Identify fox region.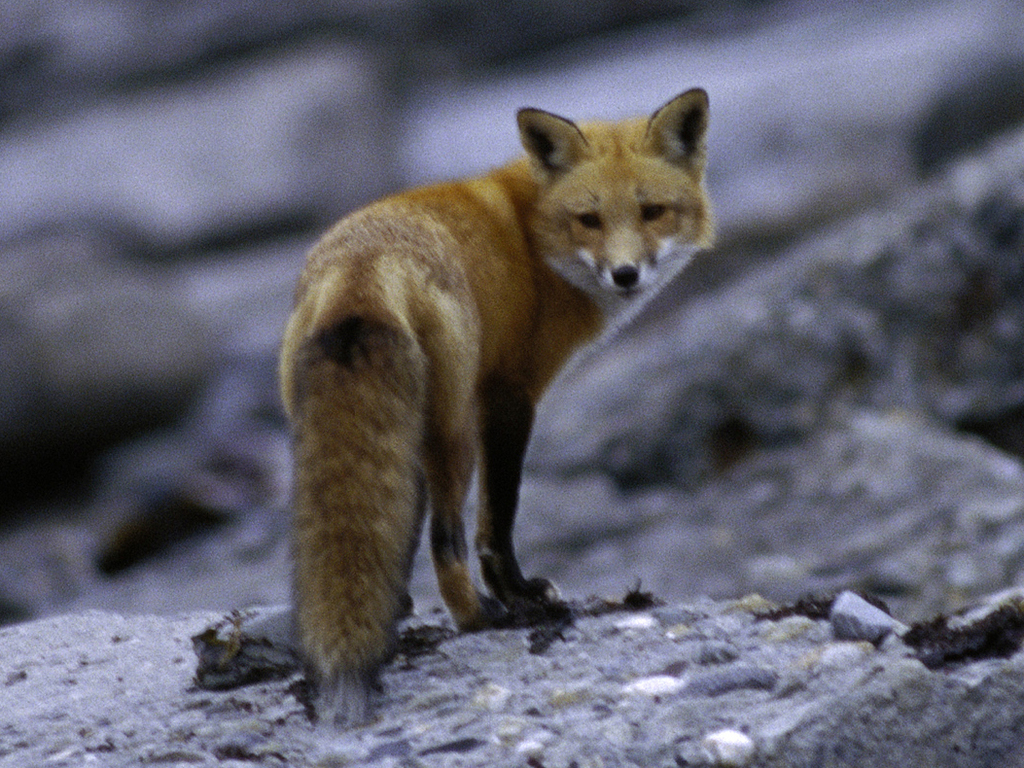
Region: pyautogui.locateOnScreen(275, 83, 720, 727).
